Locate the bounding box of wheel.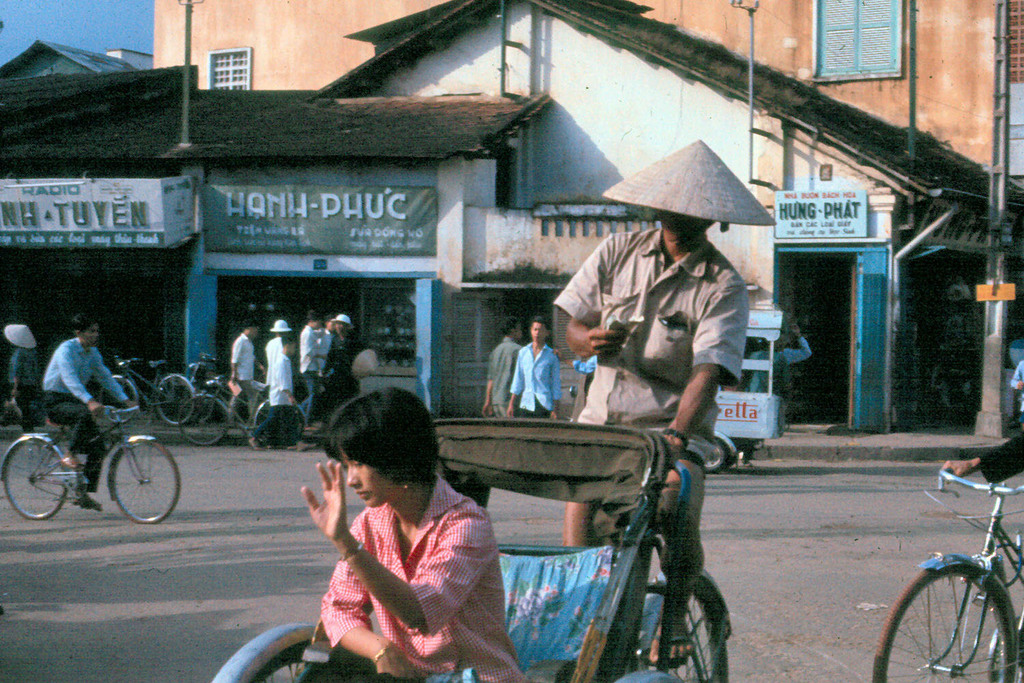
Bounding box: region(104, 438, 182, 528).
